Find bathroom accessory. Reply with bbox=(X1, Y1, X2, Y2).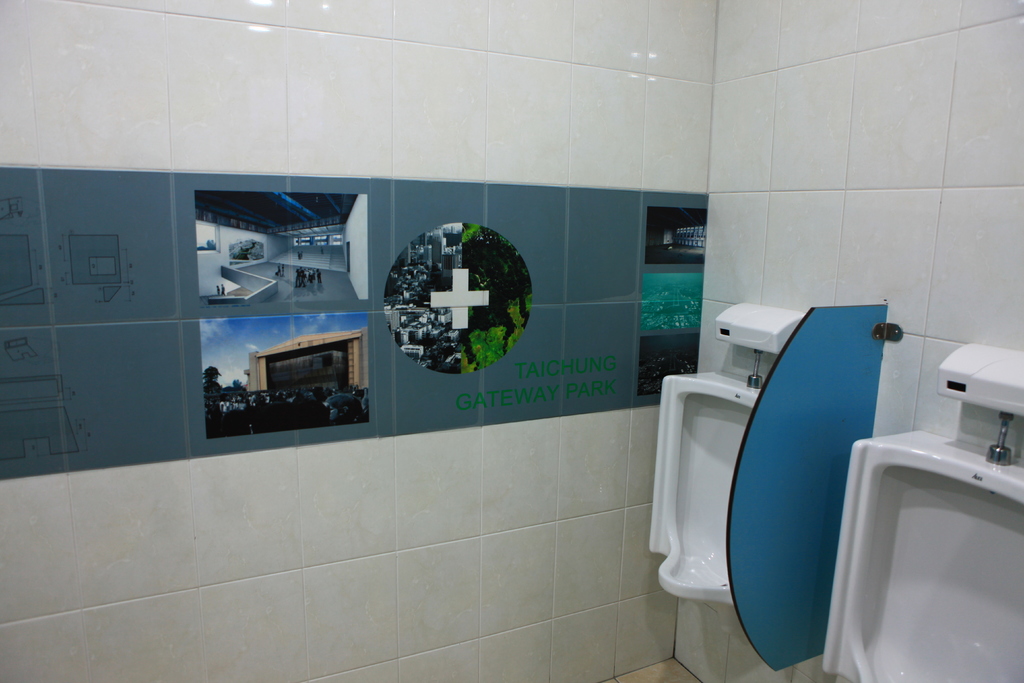
bbox=(748, 349, 762, 389).
